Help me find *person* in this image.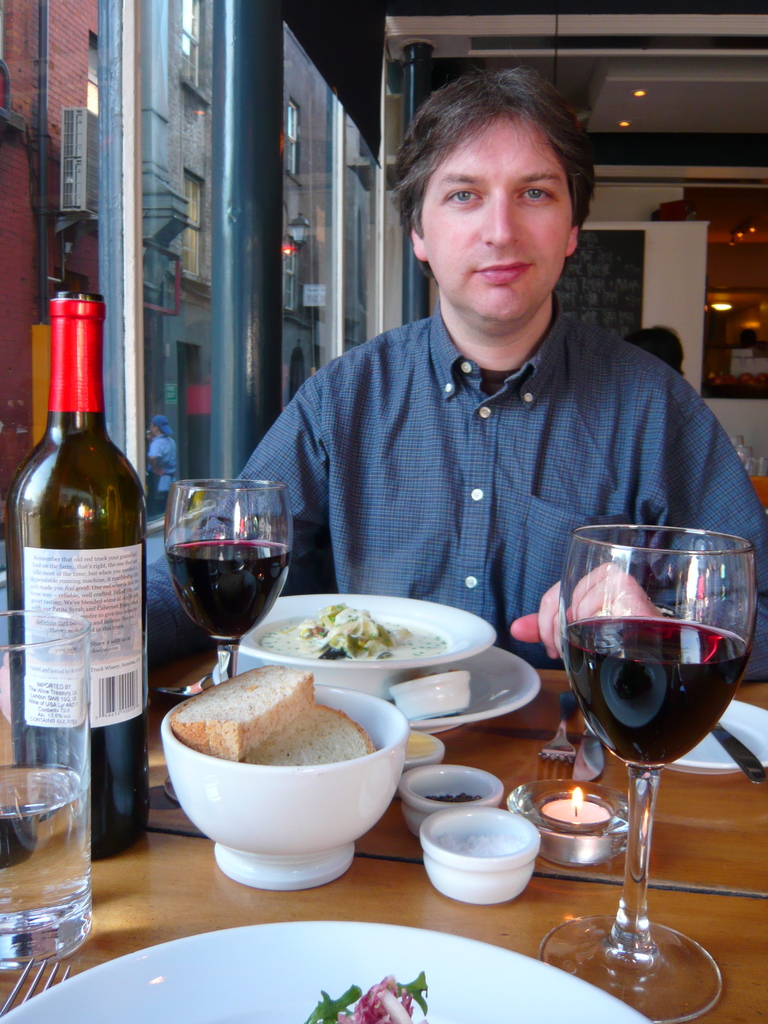
Found it: box(149, 54, 767, 682).
